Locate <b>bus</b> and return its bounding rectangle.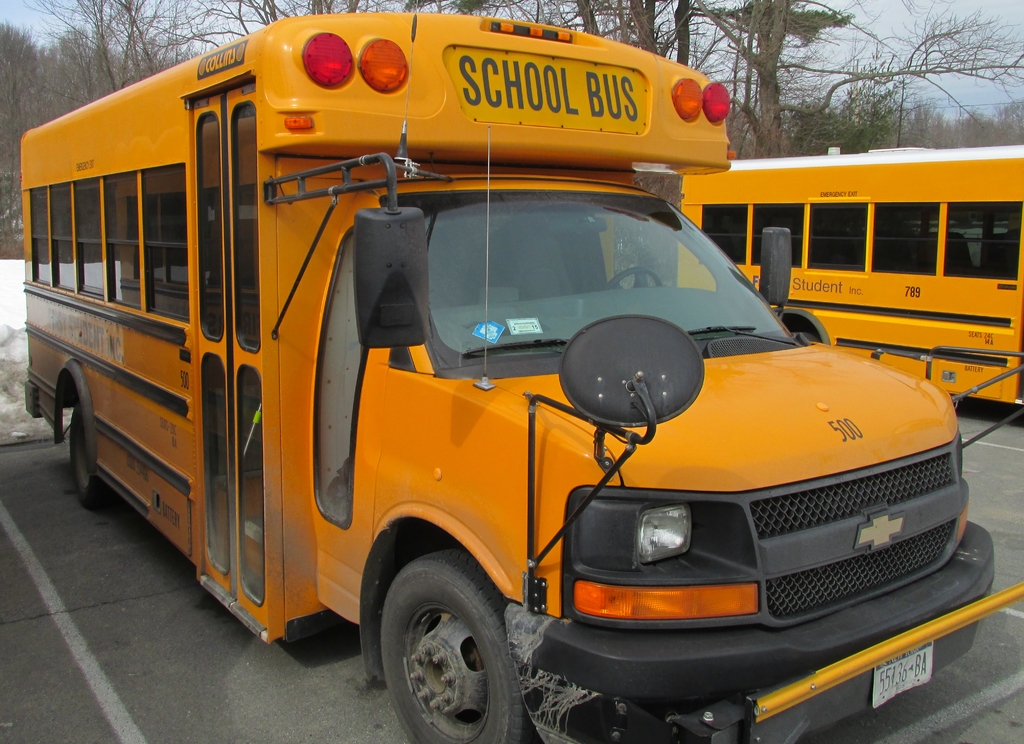
{"left": 20, "top": 13, "right": 1021, "bottom": 743}.
